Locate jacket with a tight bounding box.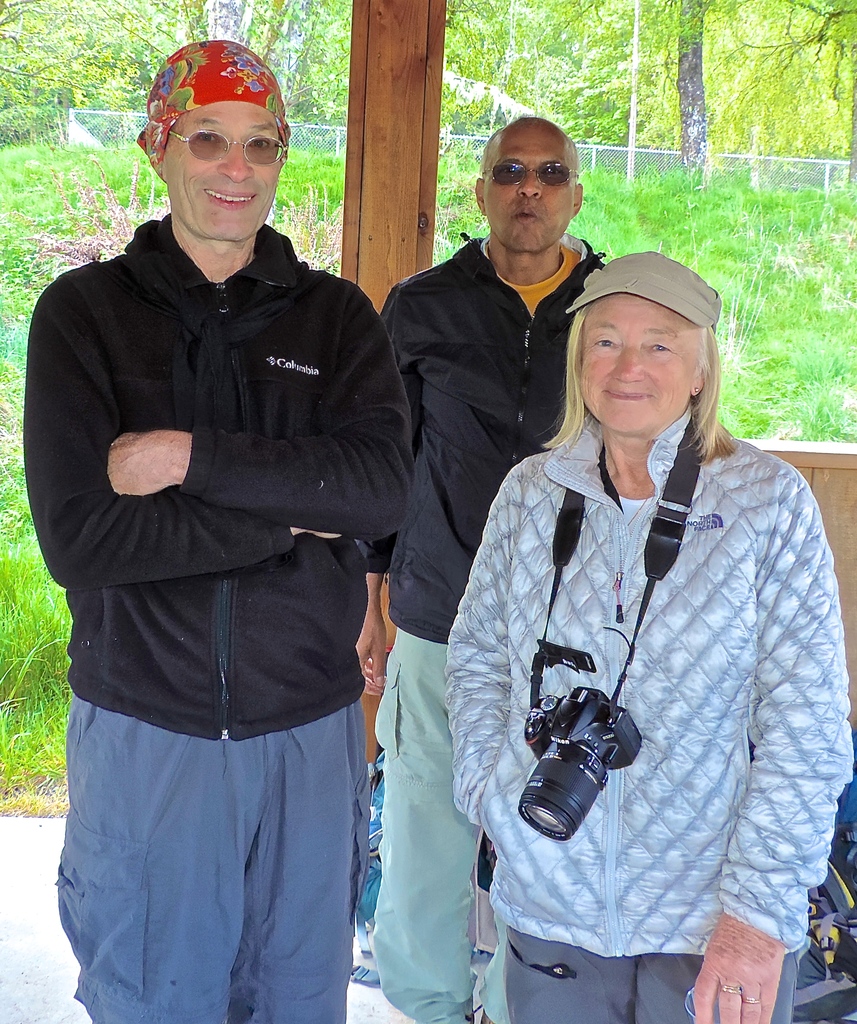
pyautogui.locateOnScreen(379, 230, 622, 659).
